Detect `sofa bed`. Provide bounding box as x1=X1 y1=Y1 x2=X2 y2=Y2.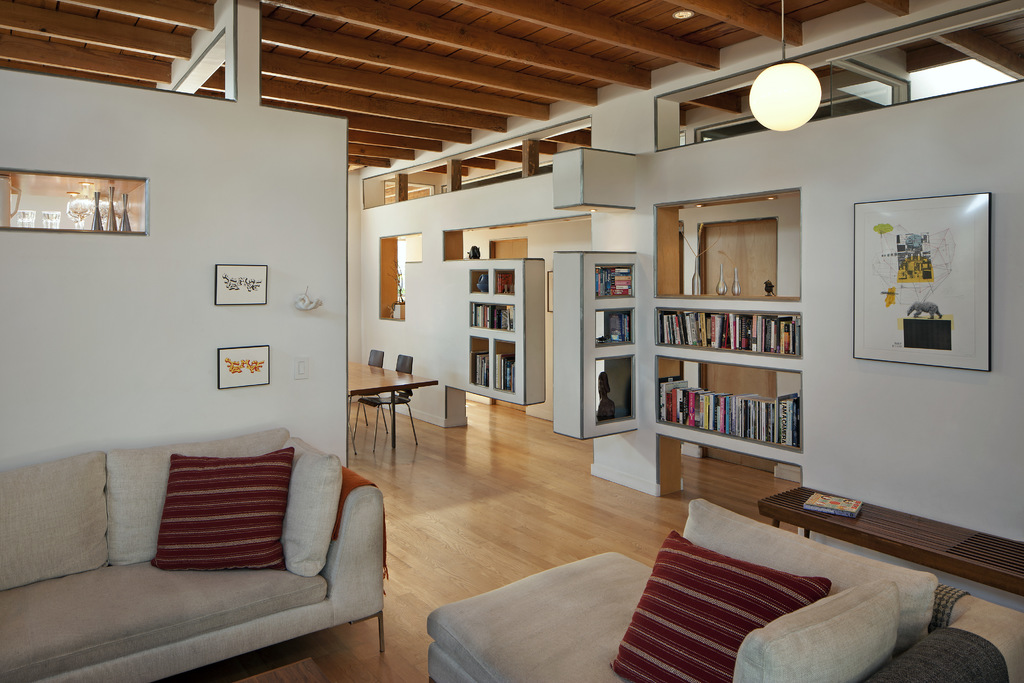
x1=425 y1=493 x2=1023 y2=682.
